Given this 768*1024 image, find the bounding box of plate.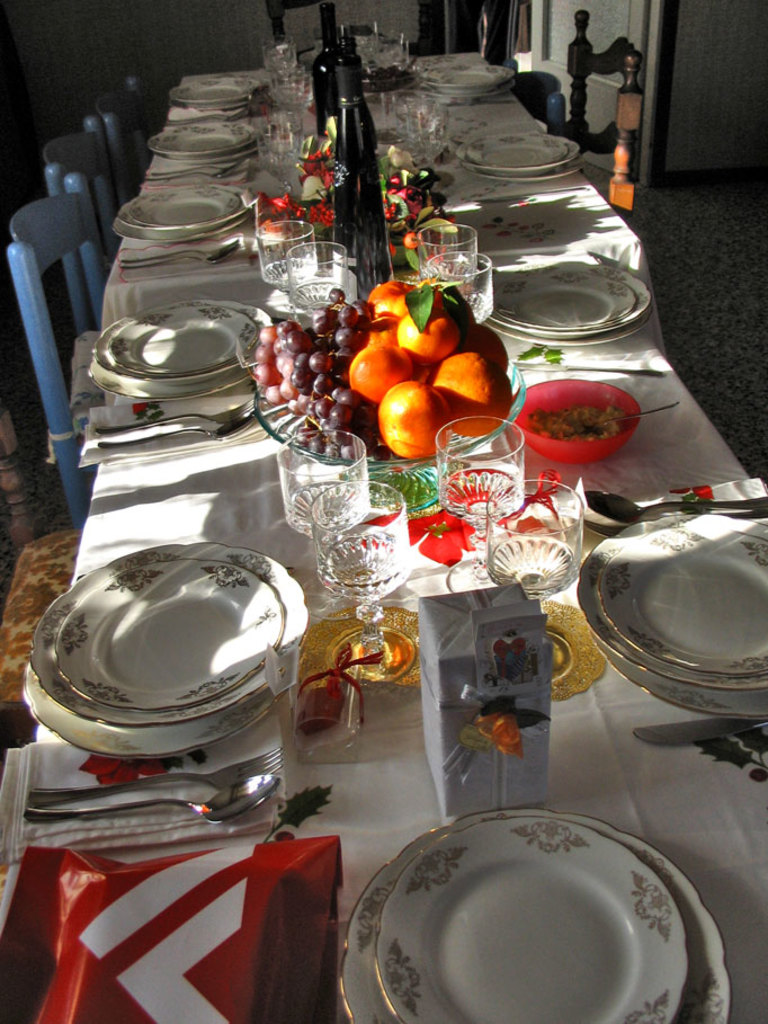
rect(376, 821, 690, 1010).
